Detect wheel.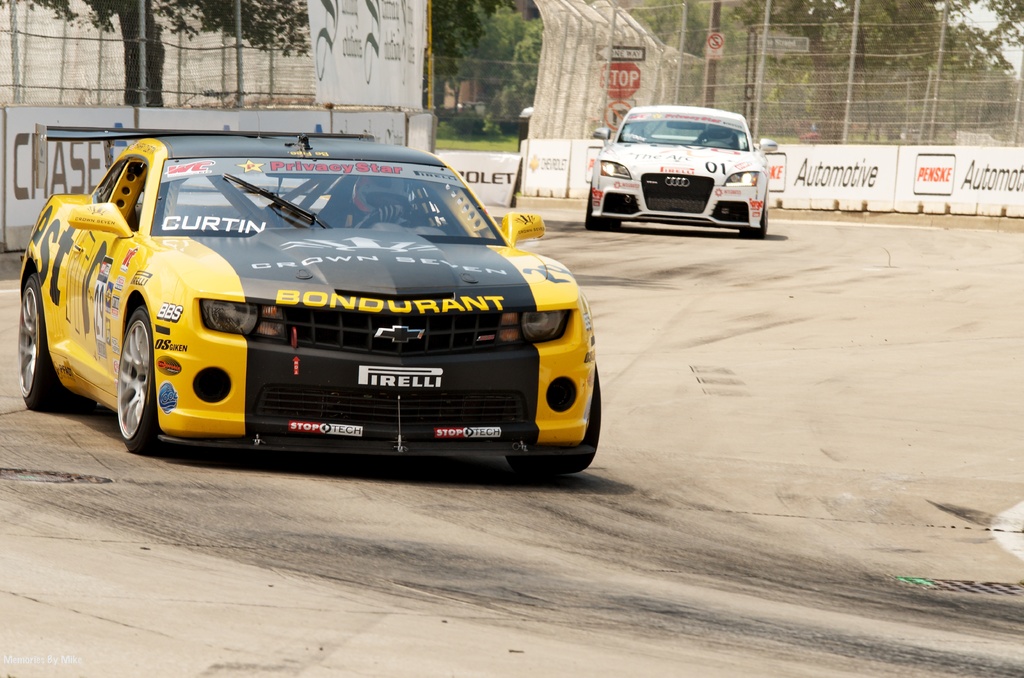
Detected at 19, 275, 74, 410.
